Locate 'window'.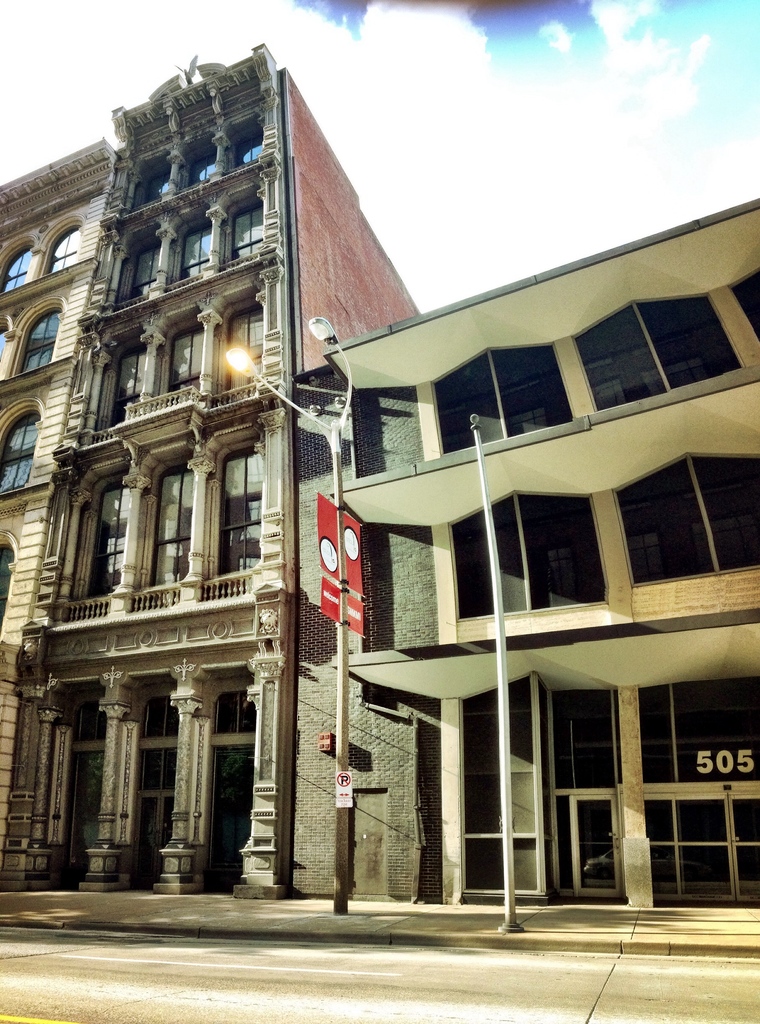
Bounding box: [x1=146, y1=455, x2=192, y2=585].
